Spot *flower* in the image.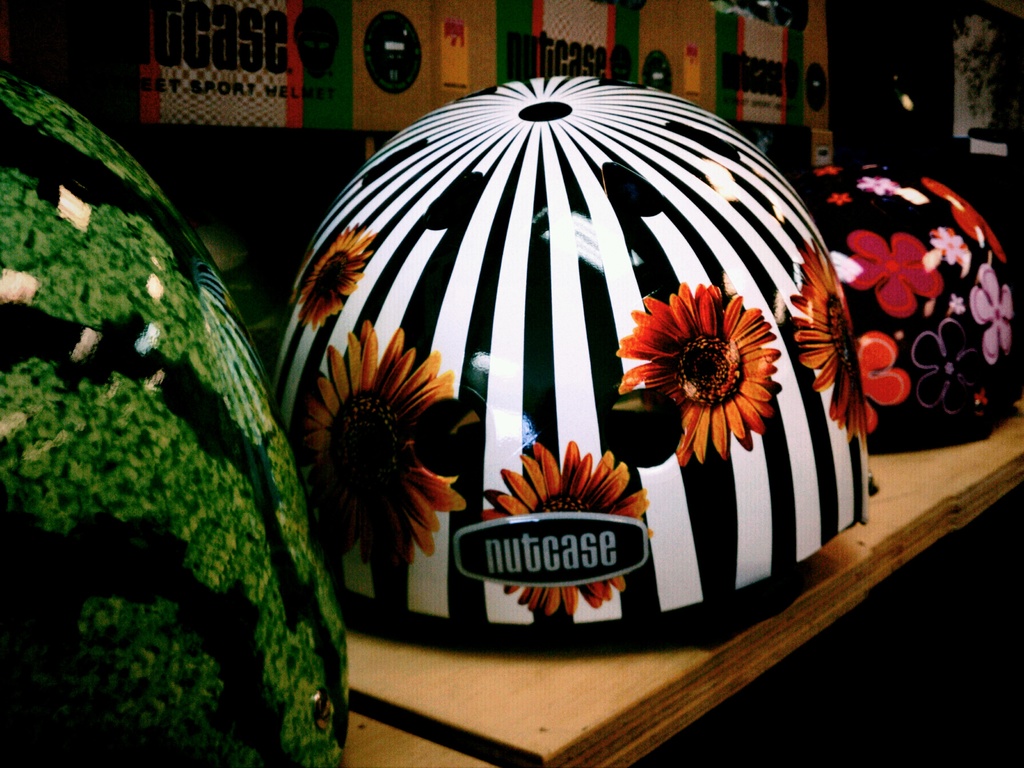
*flower* found at select_region(850, 329, 915, 426).
